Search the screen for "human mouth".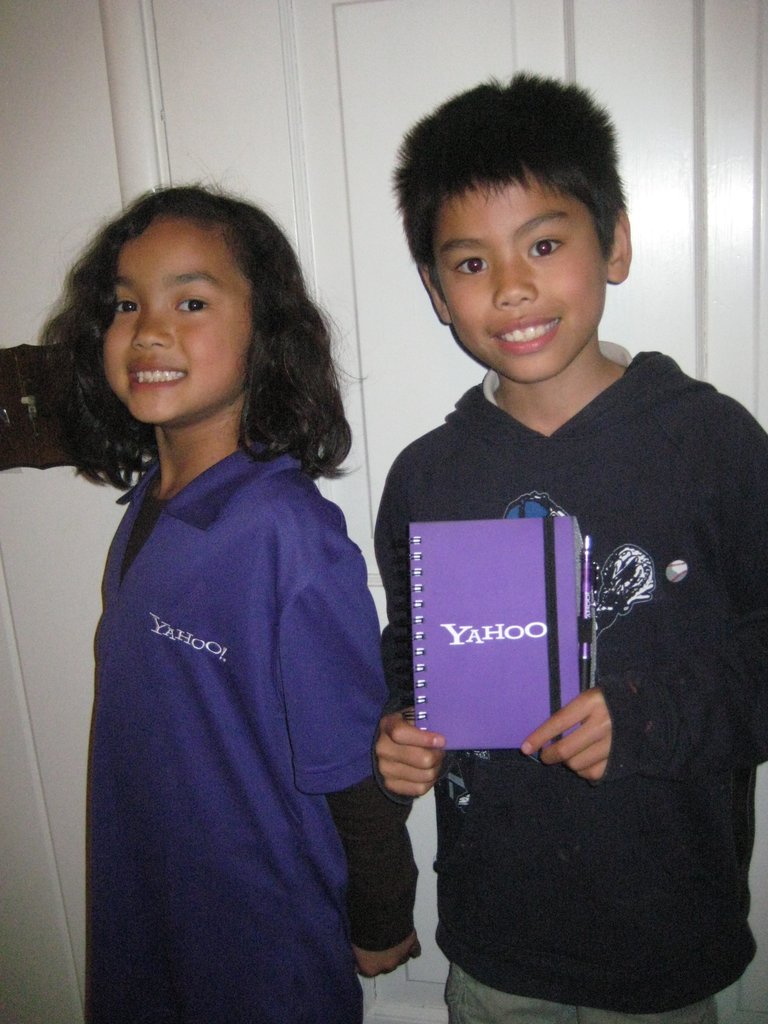
Found at (126, 359, 196, 392).
